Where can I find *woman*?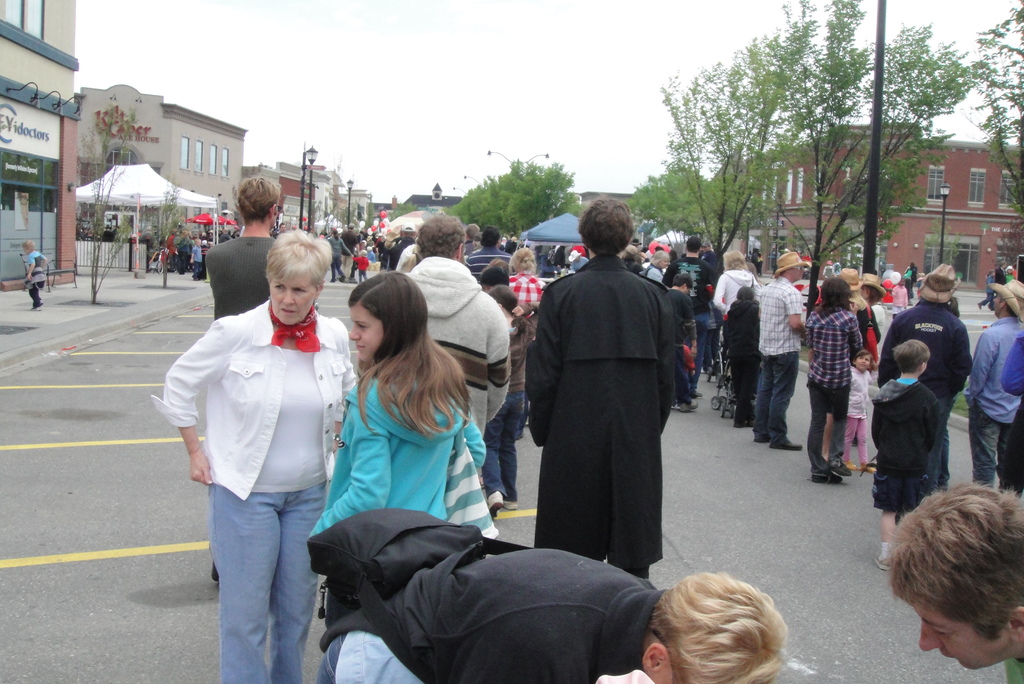
You can find it at (left=621, top=246, right=651, bottom=277).
